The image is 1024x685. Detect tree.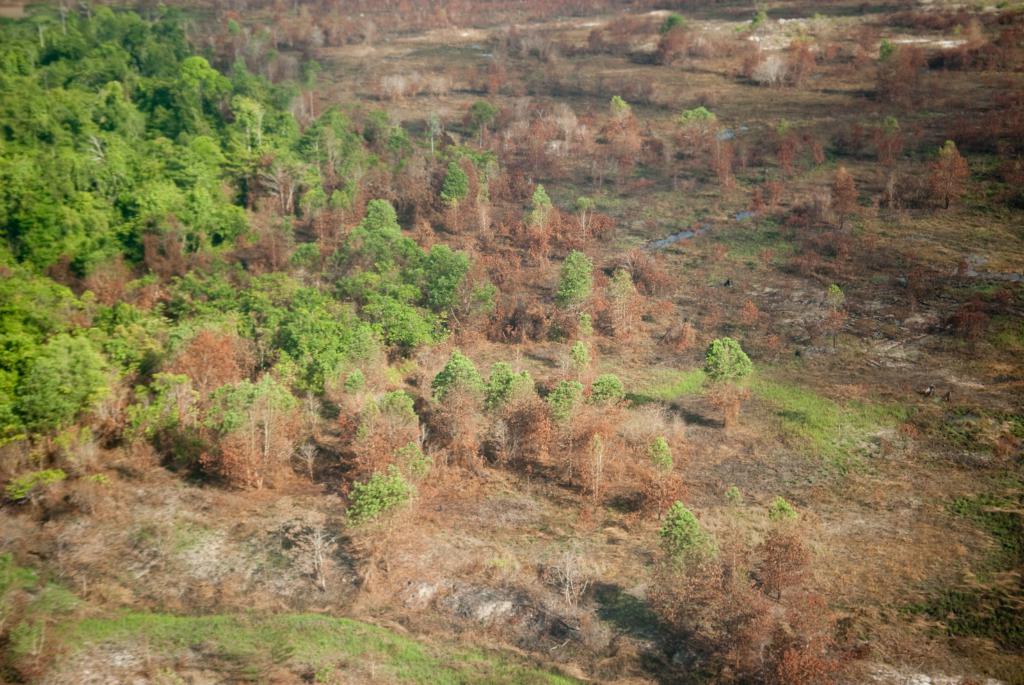
Detection: l=693, t=333, r=749, b=402.
